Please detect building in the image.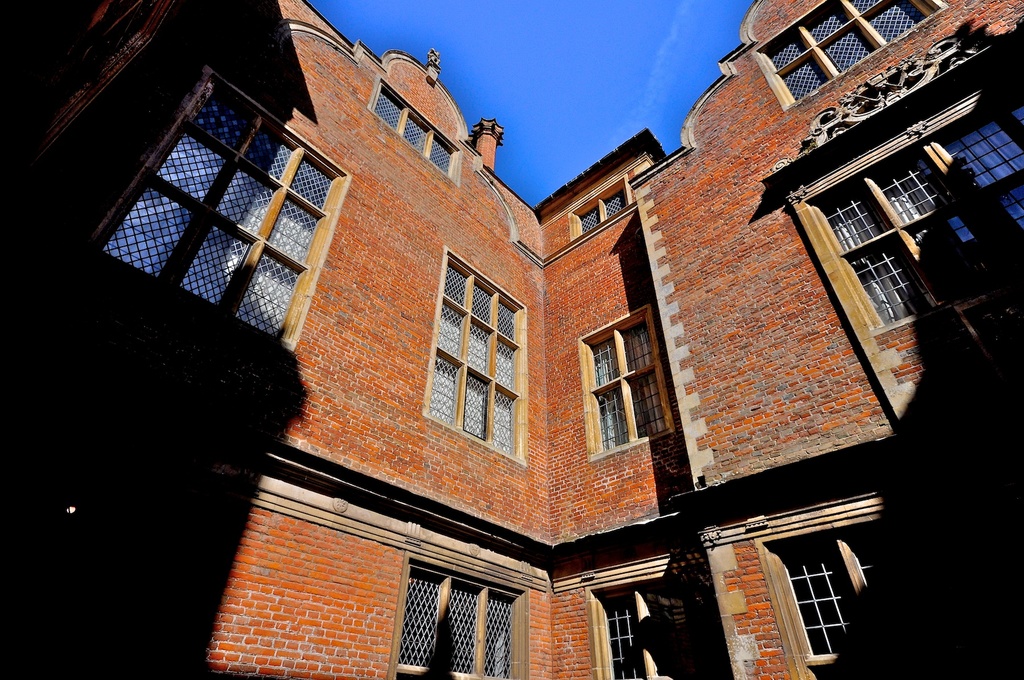
crop(0, 0, 1023, 679).
